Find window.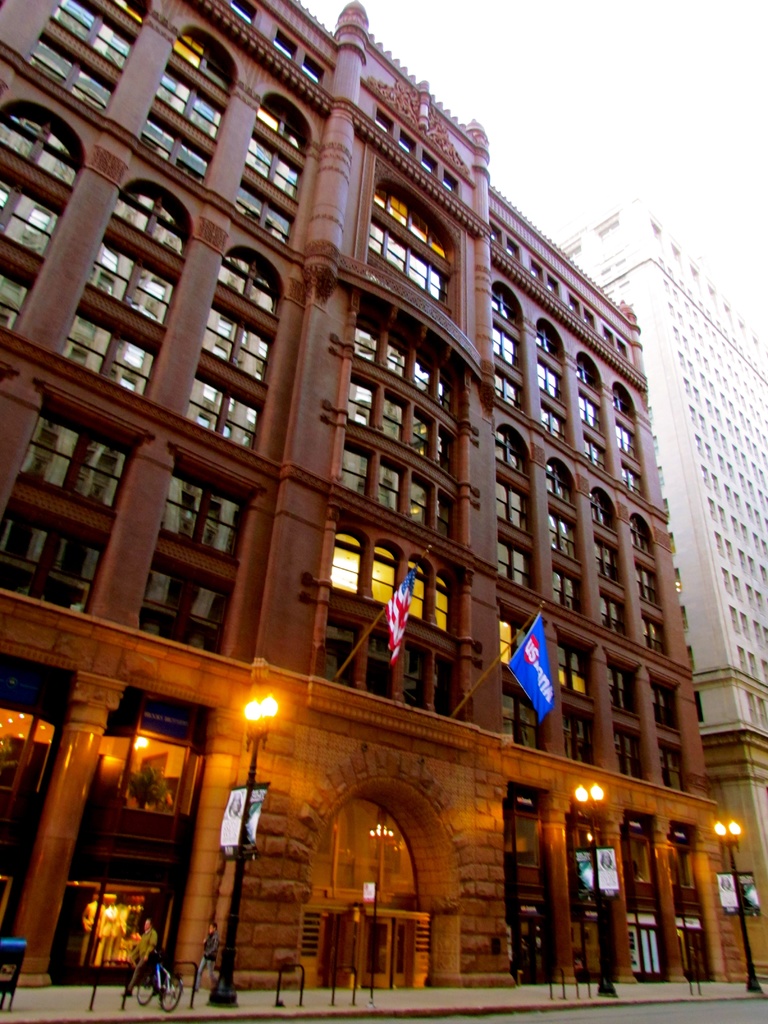
[x1=321, y1=525, x2=457, y2=639].
